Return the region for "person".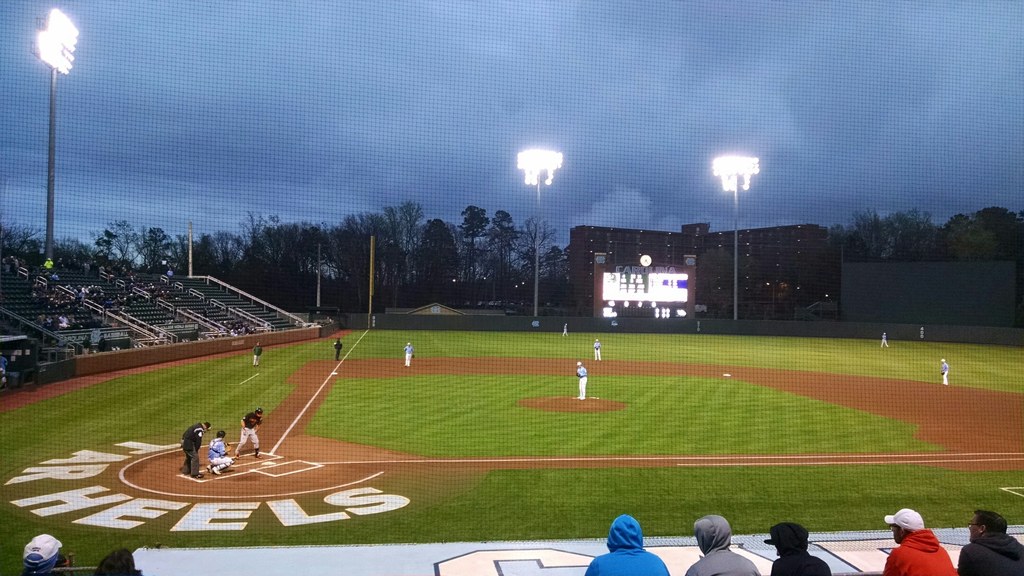
BBox(760, 519, 831, 575).
